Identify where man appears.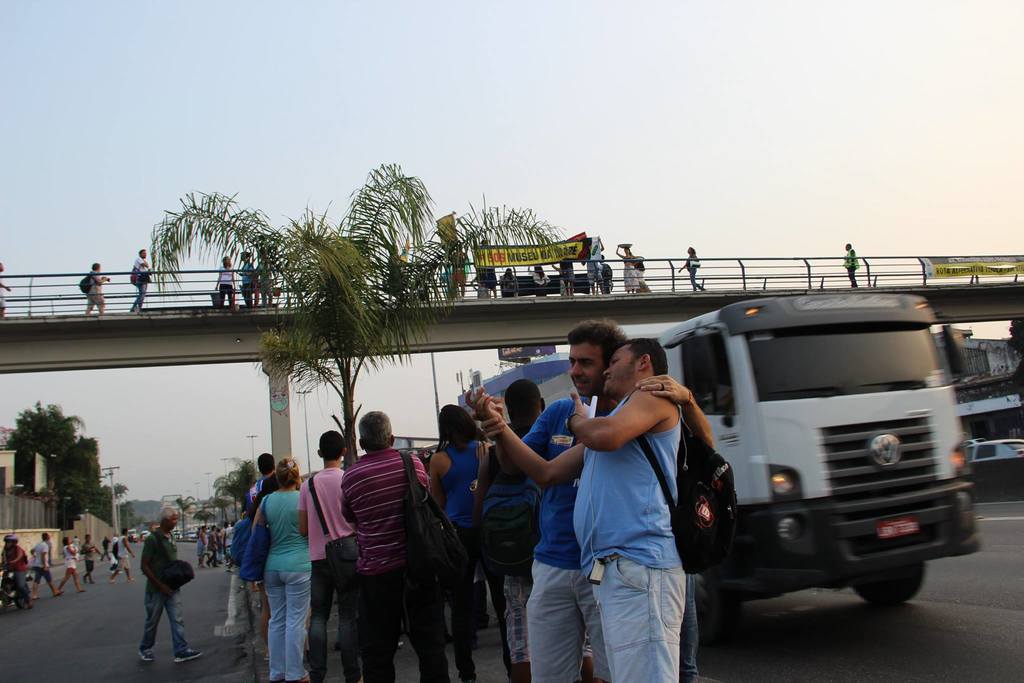
Appears at Rect(841, 245, 860, 290).
